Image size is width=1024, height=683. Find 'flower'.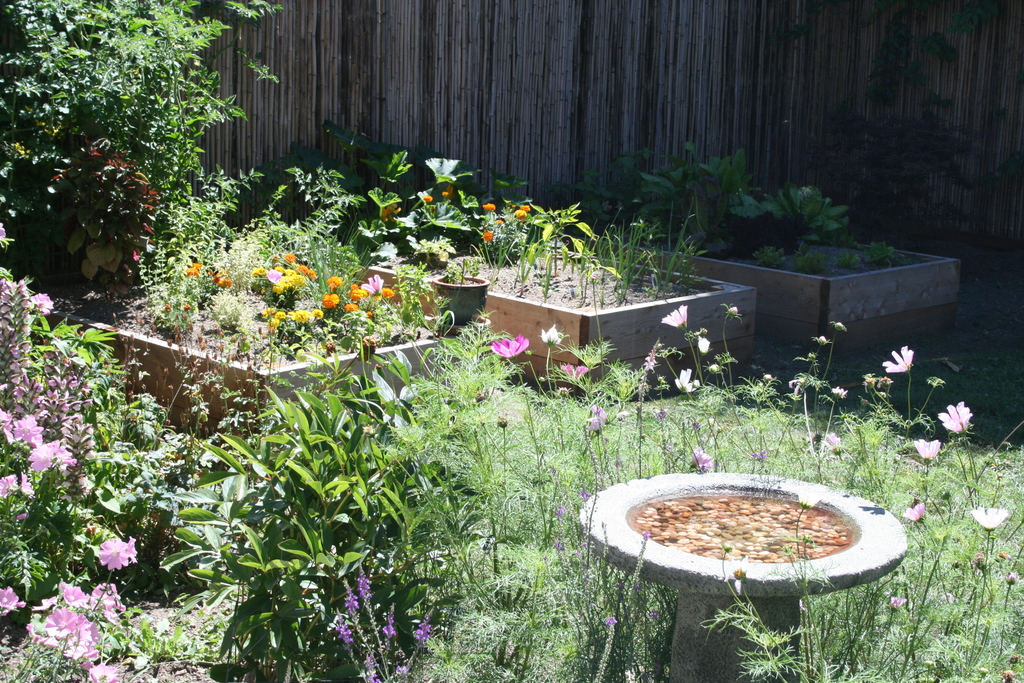
27, 289, 50, 317.
